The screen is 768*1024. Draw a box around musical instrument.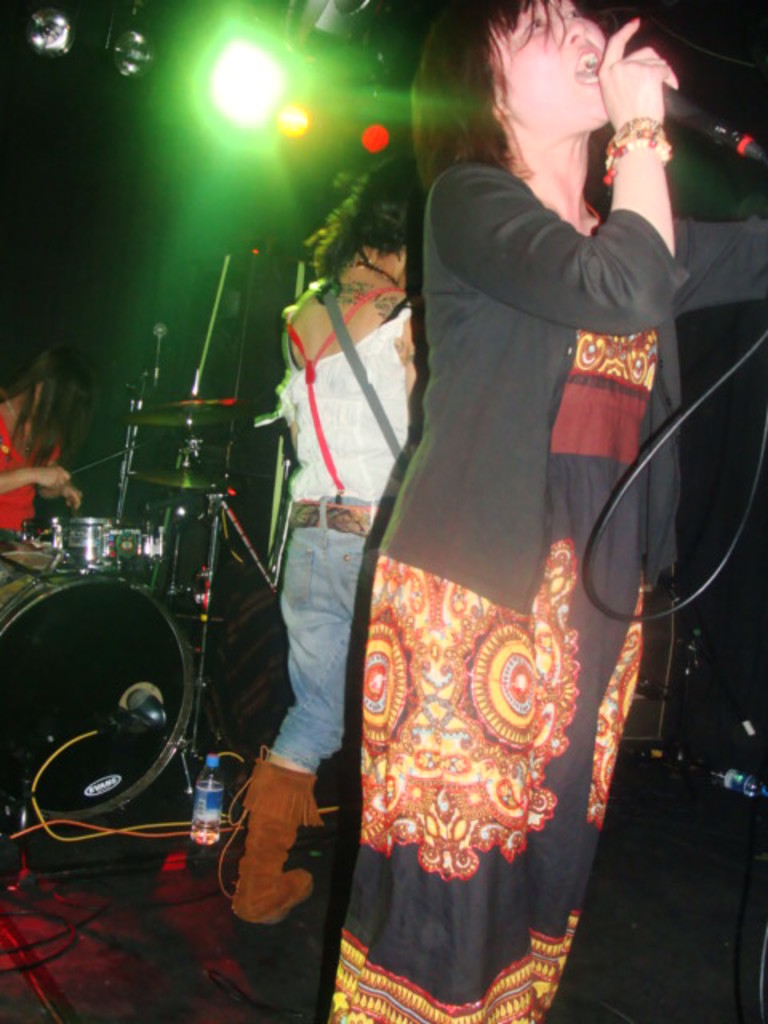
[left=109, top=390, right=269, bottom=426].
